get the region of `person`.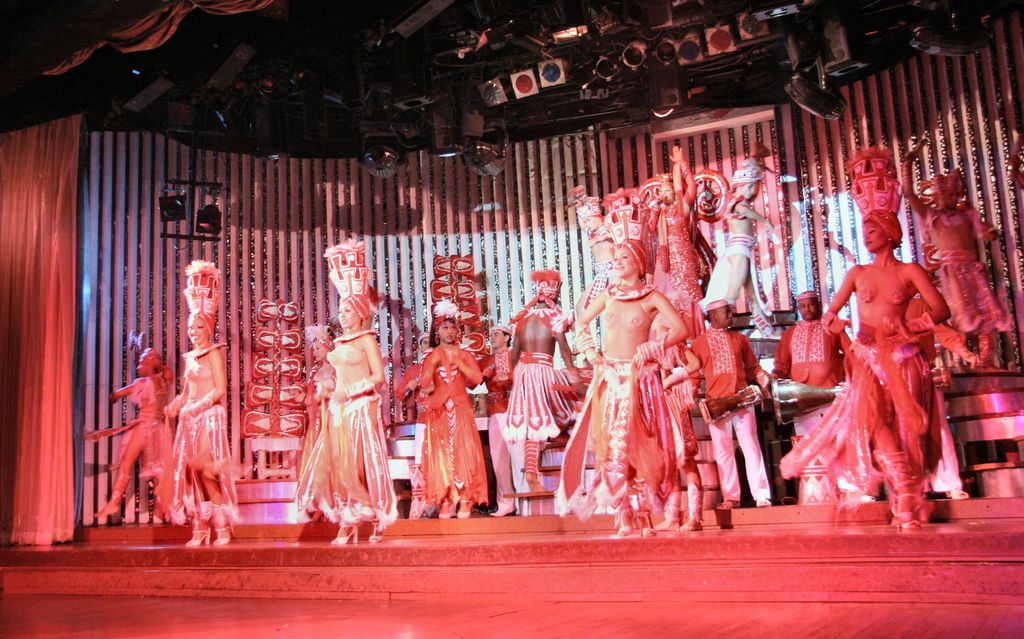
820 212 948 547.
